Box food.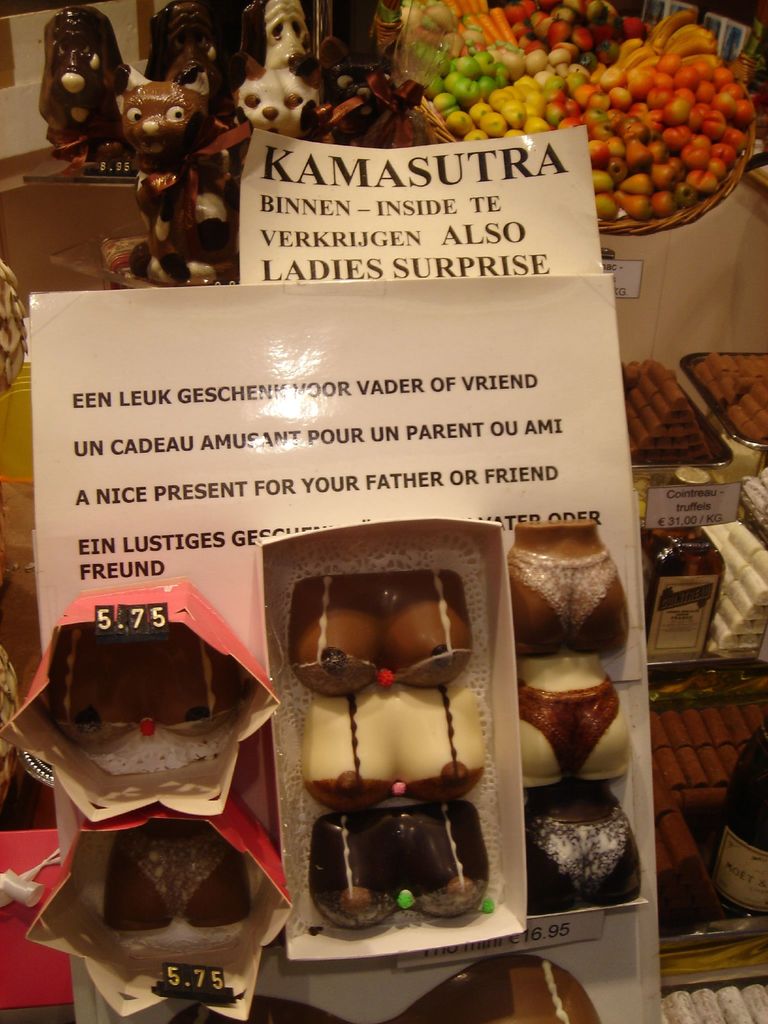
select_region(517, 658, 636, 786).
